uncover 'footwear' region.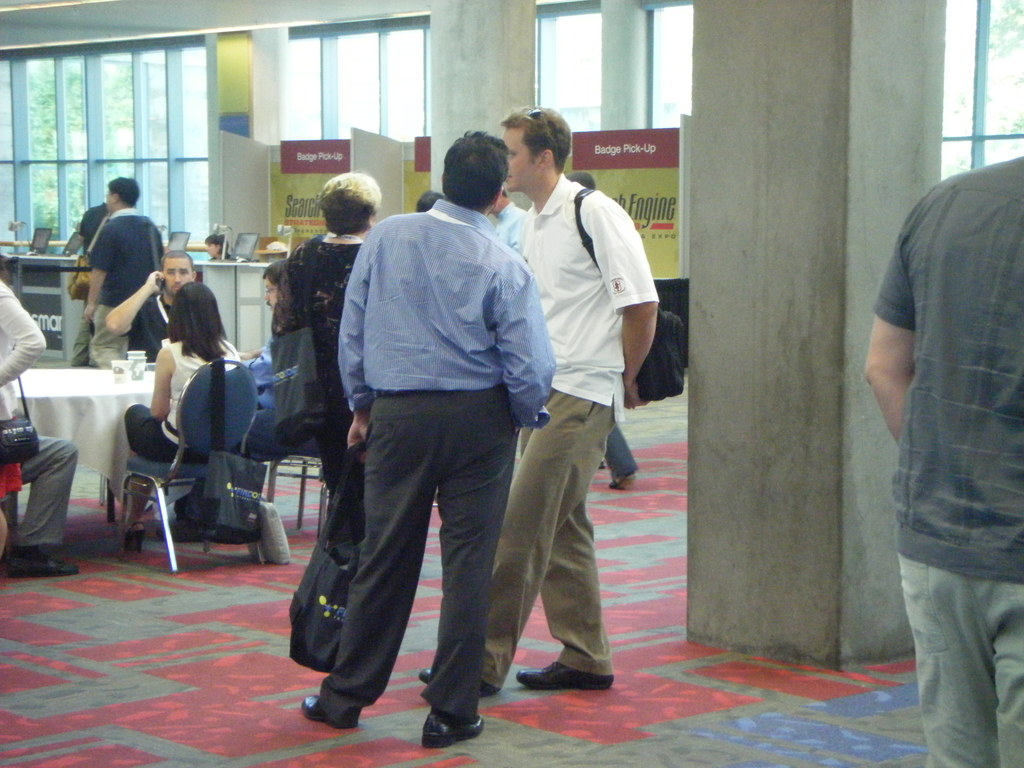
Uncovered: (303, 691, 345, 728).
